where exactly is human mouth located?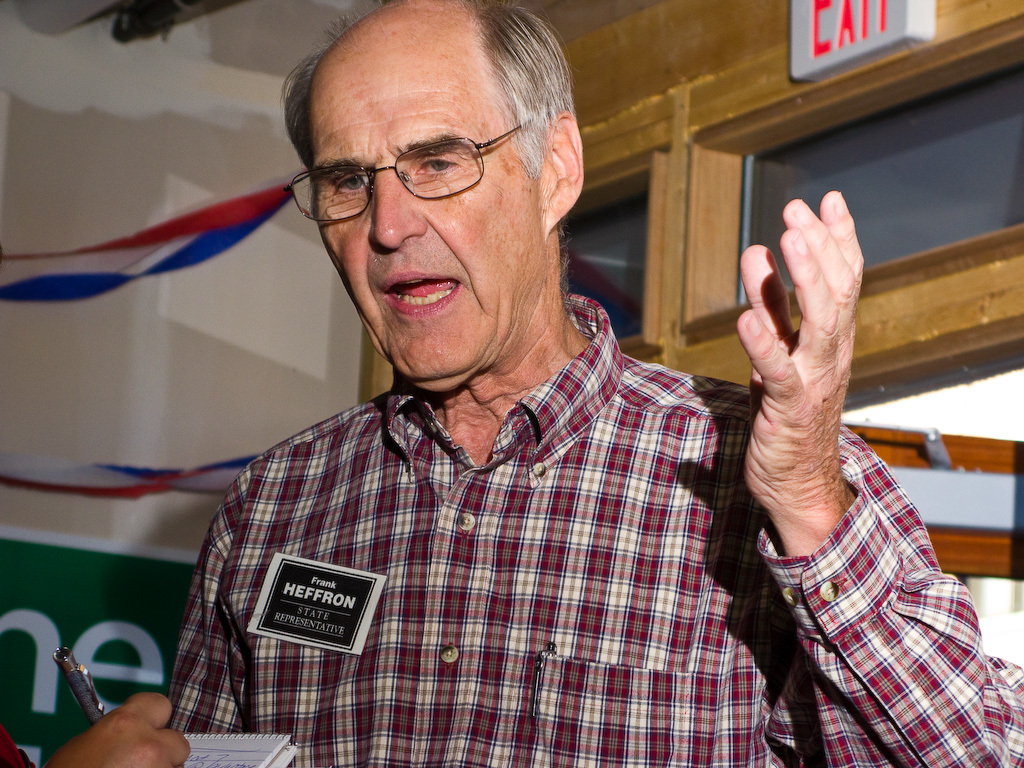
Its bounding box is <region>376, 269, 461, 315</region>.
